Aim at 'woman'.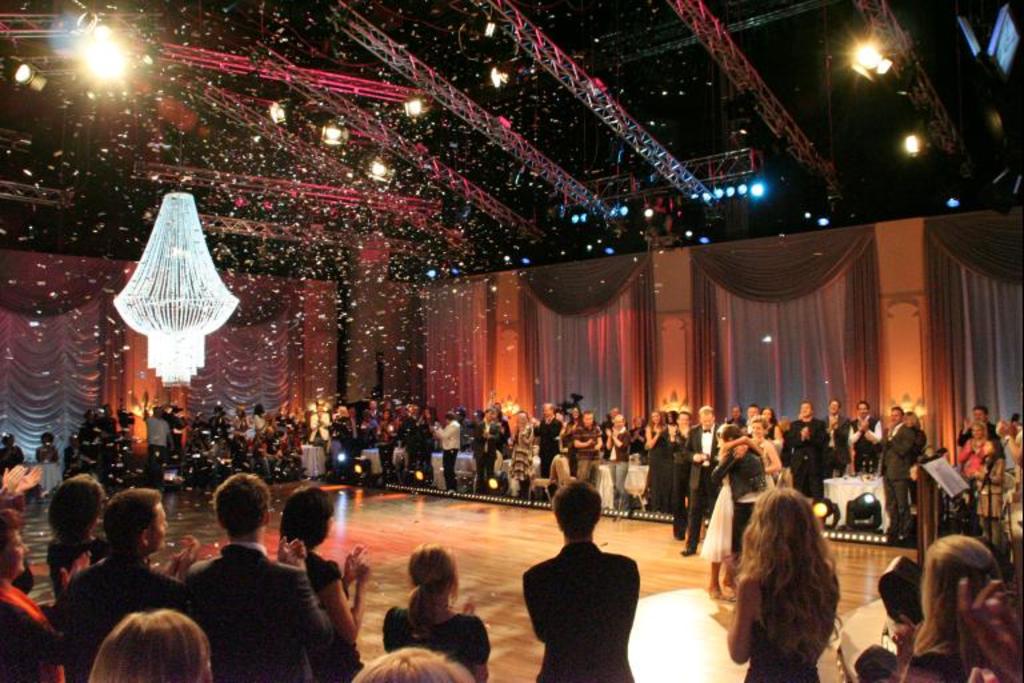
Aimed at (45,467,109,604).
